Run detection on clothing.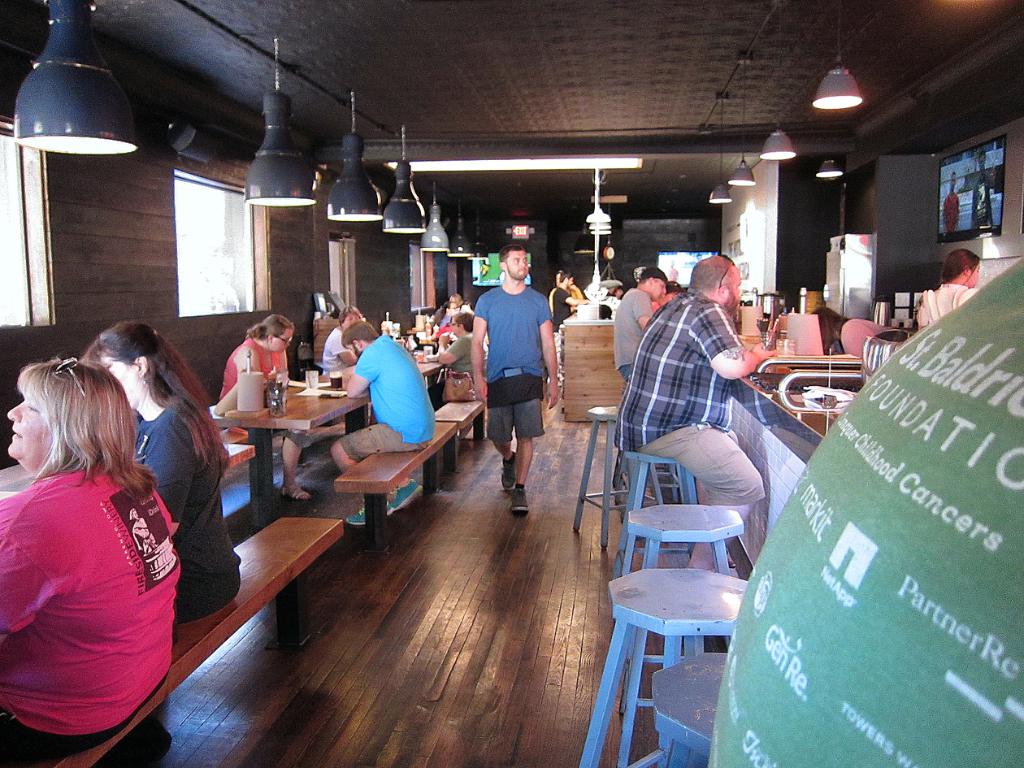
Result: <bbox>432, 332, 492, 394</bbox>.
